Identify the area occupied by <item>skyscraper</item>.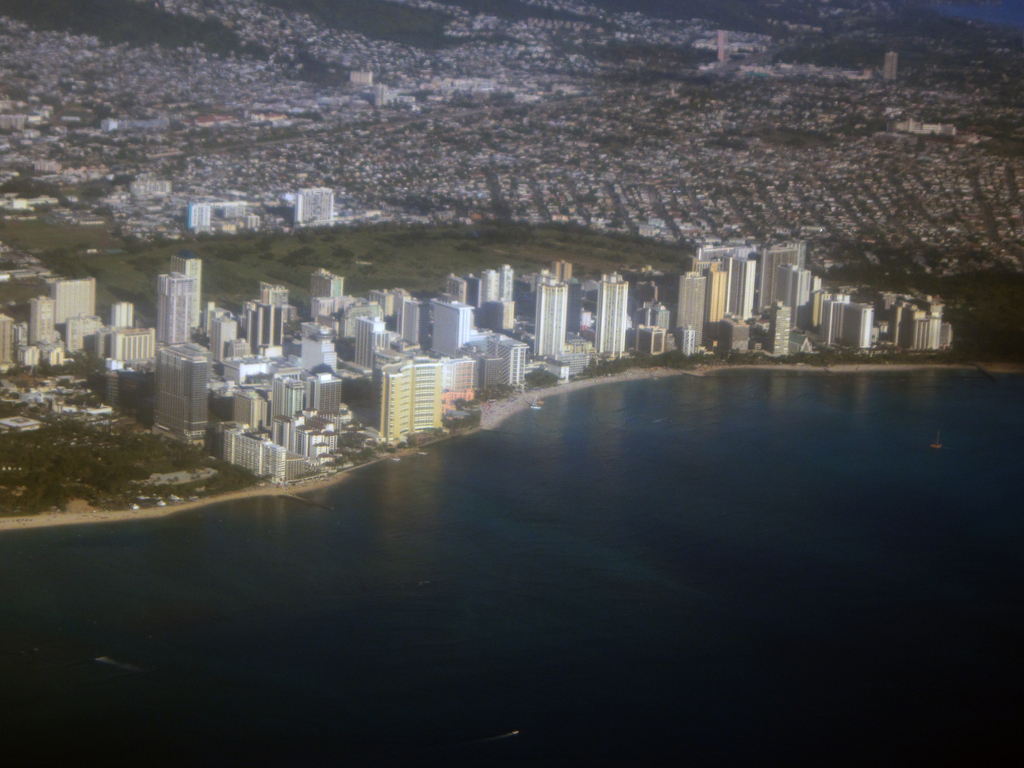
Area: region(366, 285, 427, 345).
